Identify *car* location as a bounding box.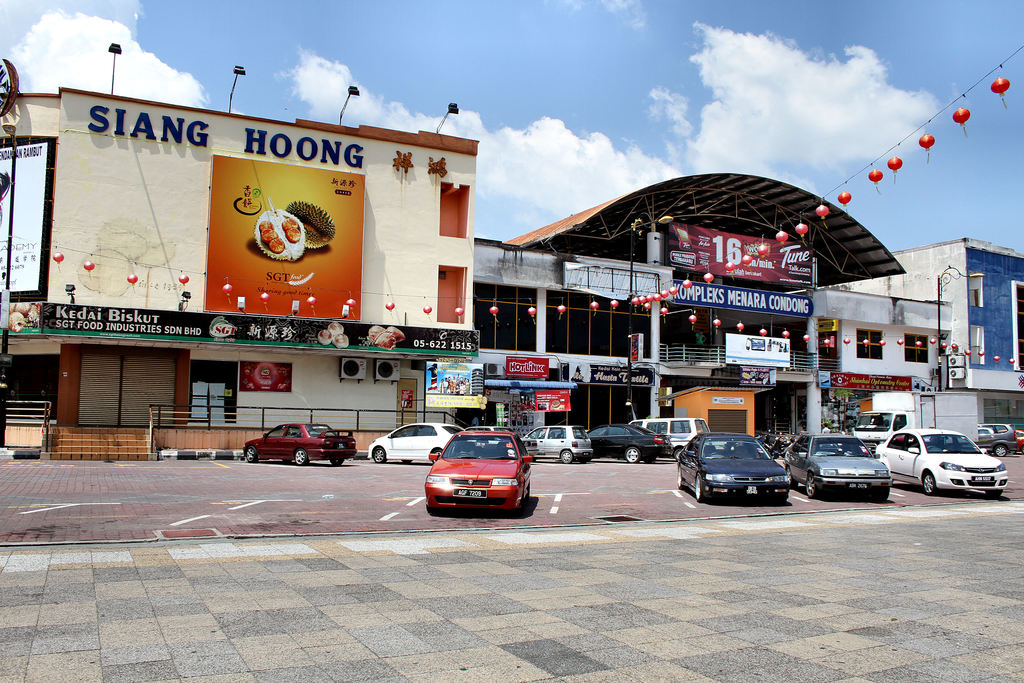
region(253, 419, 359, 468).
